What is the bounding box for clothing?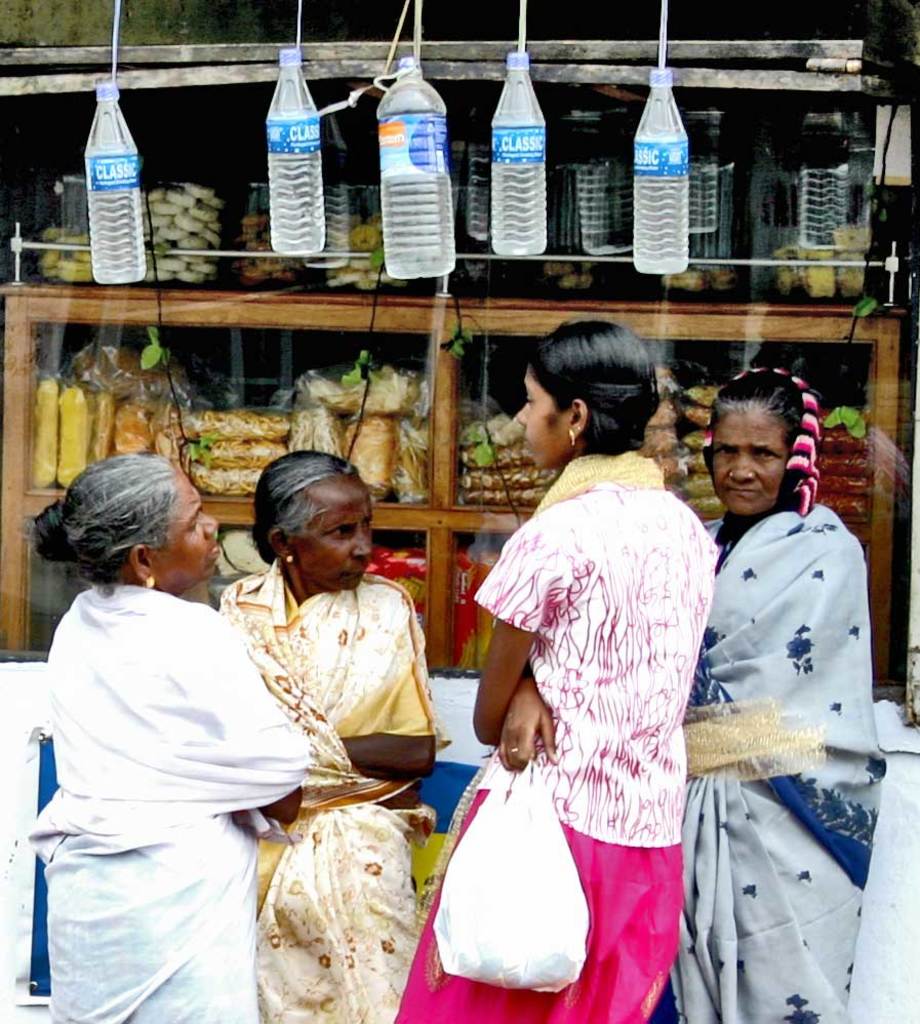
(669,495,888,1023).
